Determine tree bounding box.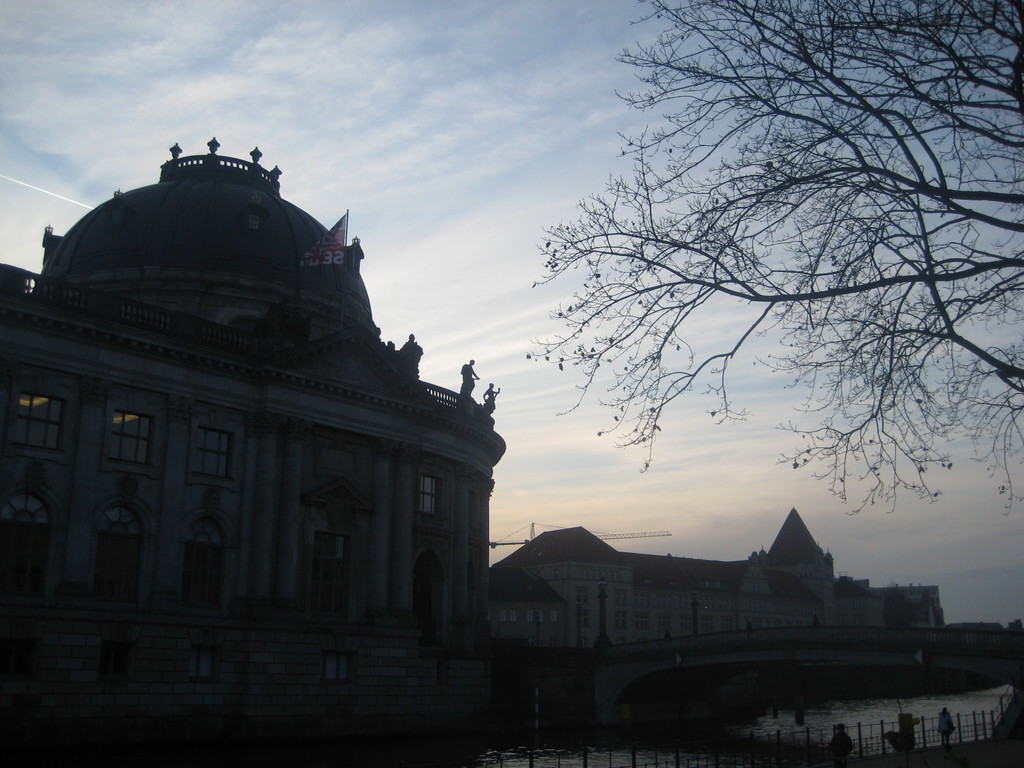
Determined: left=518, top=55, right=974, bottom=578.
